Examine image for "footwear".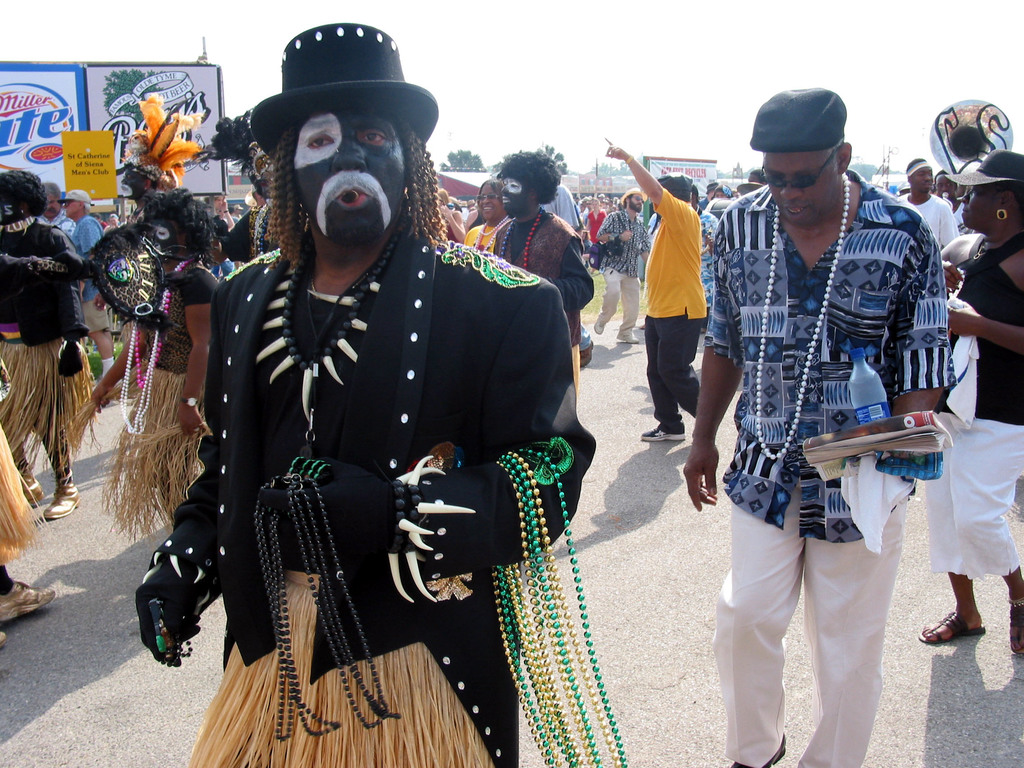
Examination result: BBox(0, 628, 12, 648).
